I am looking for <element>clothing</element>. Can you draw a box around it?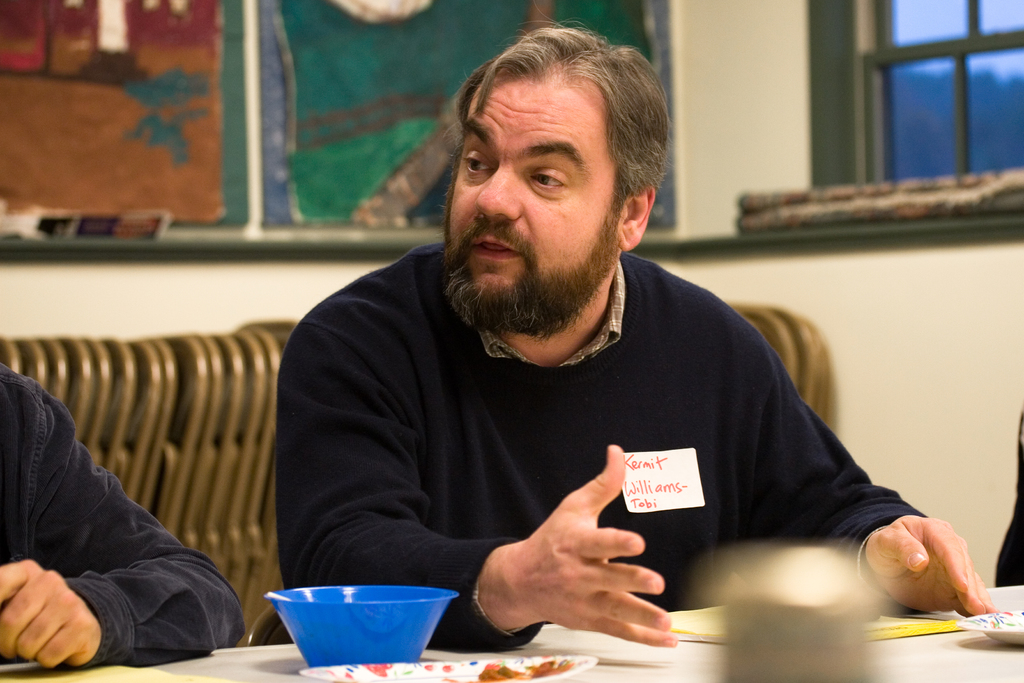
Sure, the bounding box is bbox=(0, 370, 248, 674).
